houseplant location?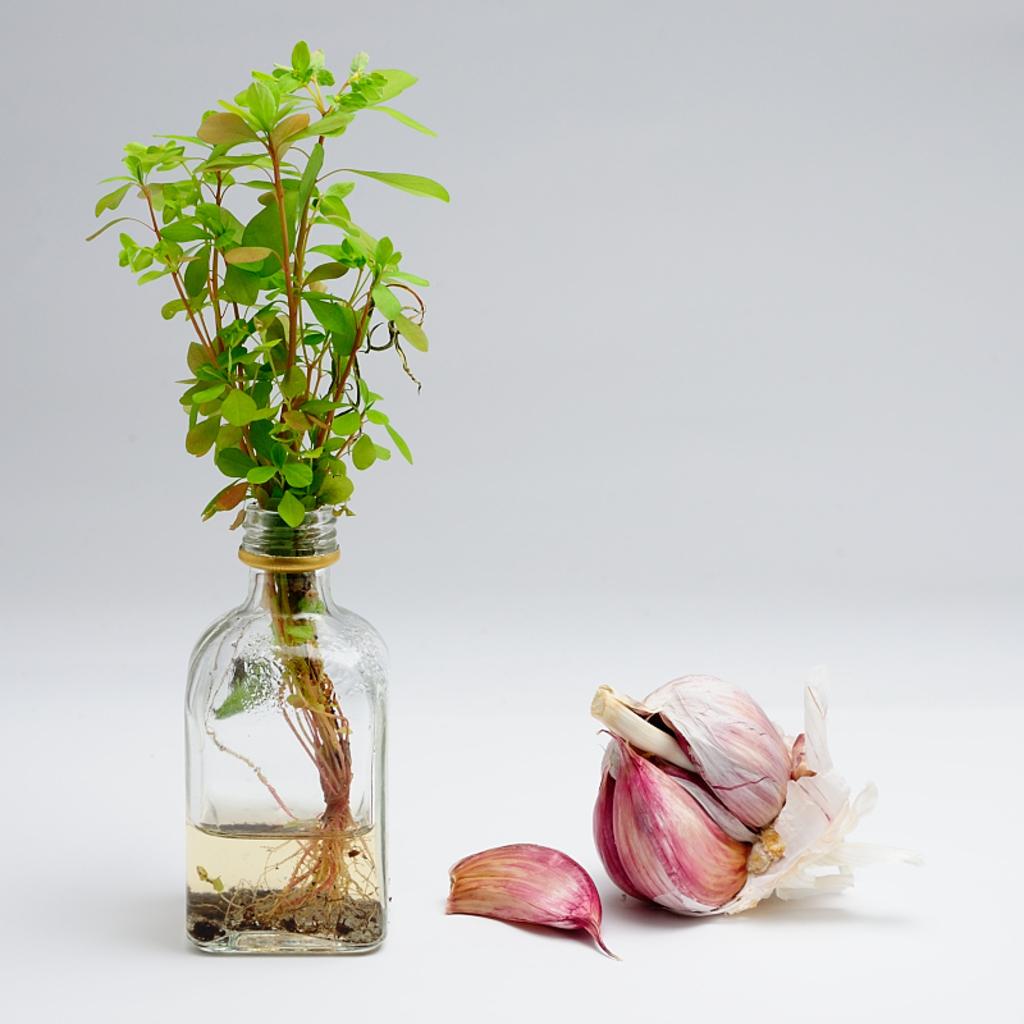
[left=81, top=35, right=451, bottom=956]
